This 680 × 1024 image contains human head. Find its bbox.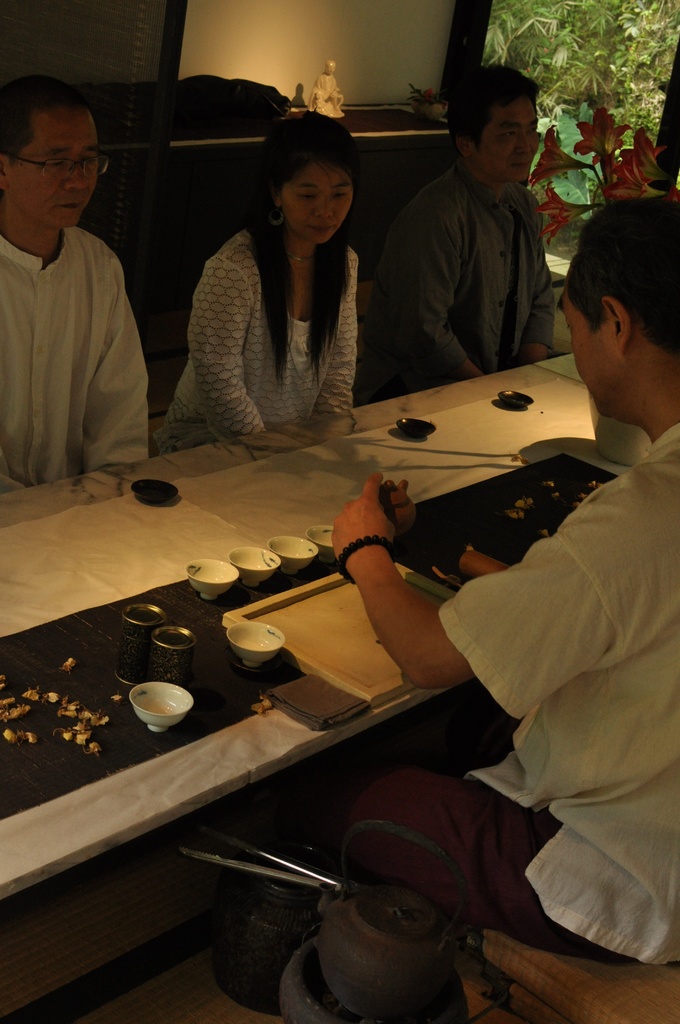
Rect(560, 198, 679, 447).
